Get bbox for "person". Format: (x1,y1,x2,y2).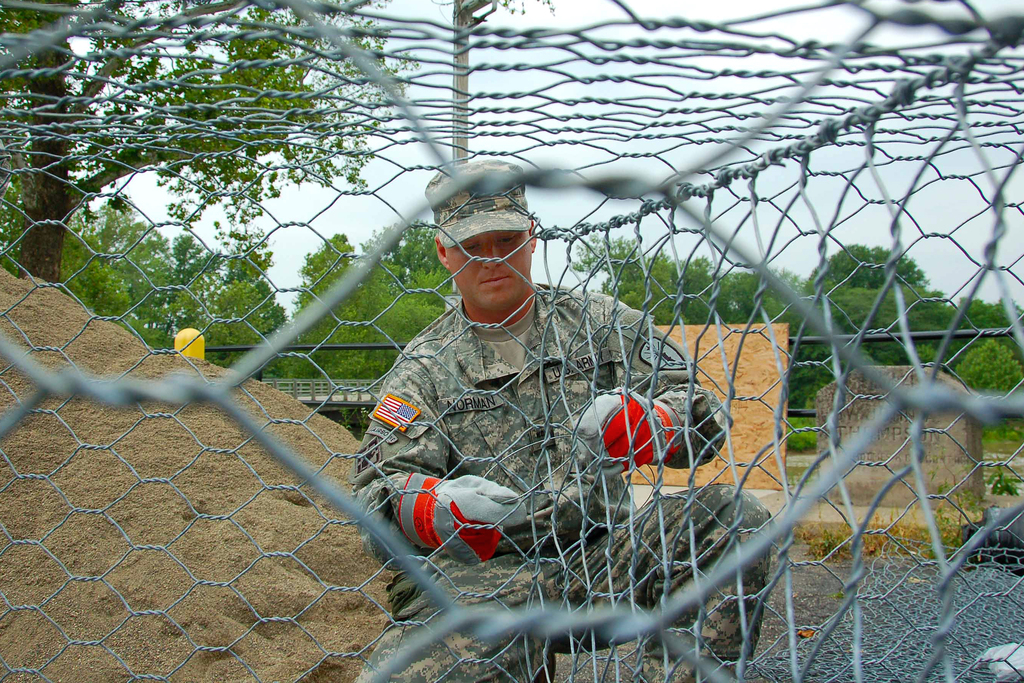
(345,160,766,682).
